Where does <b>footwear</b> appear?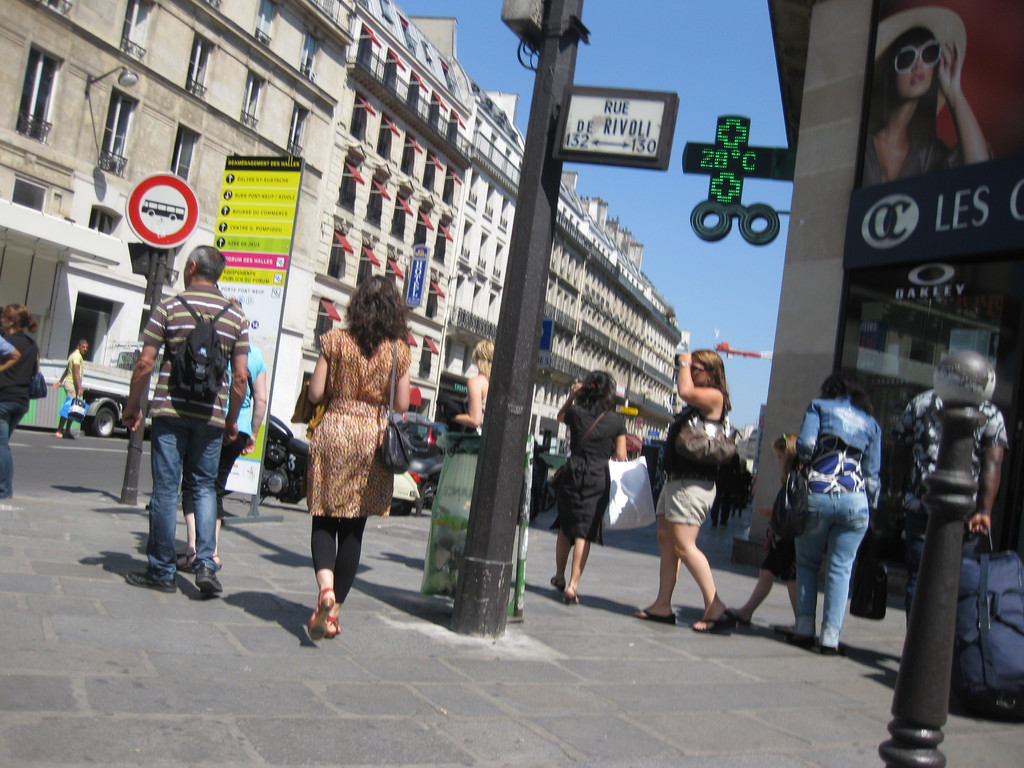
Appears at l=632, t=611, r=675, b=625.
